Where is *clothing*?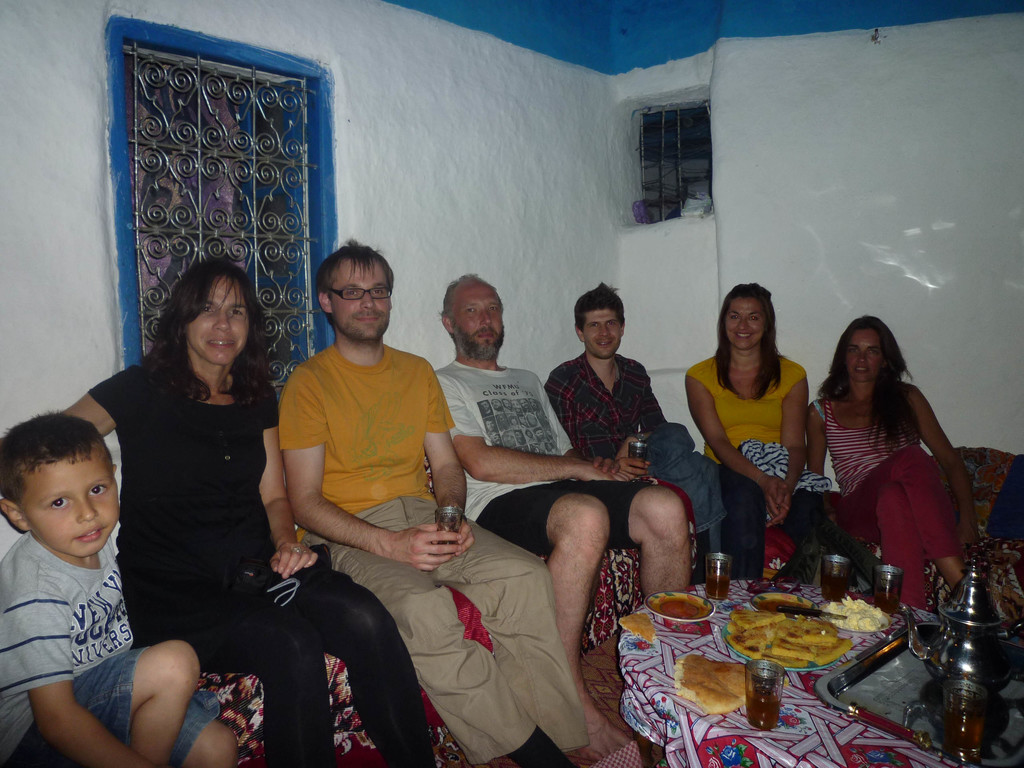
bbox(435, 359, 656, 556).
